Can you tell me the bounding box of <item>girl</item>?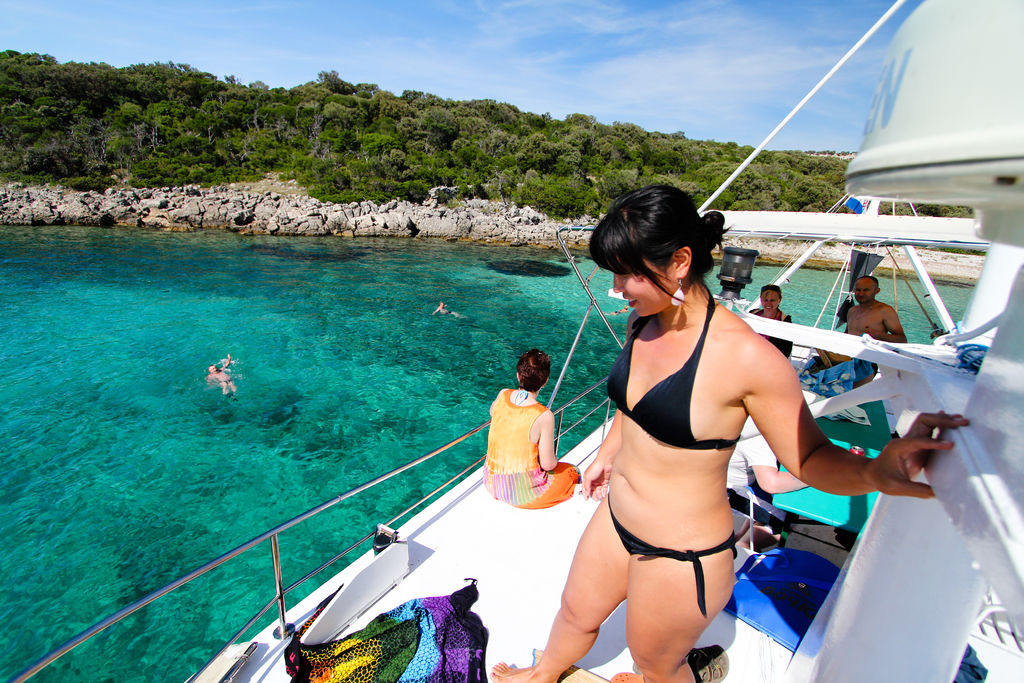
detection(488, 182, 975, 682).
